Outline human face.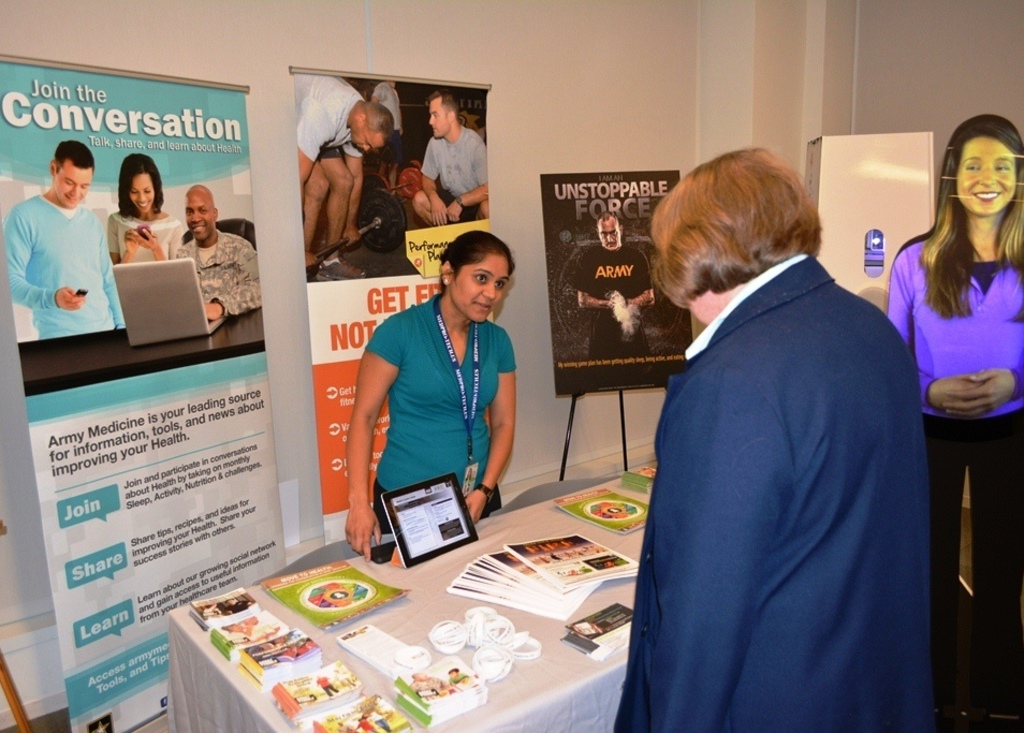
Outline: bbox(451, 252, 507, 323).
